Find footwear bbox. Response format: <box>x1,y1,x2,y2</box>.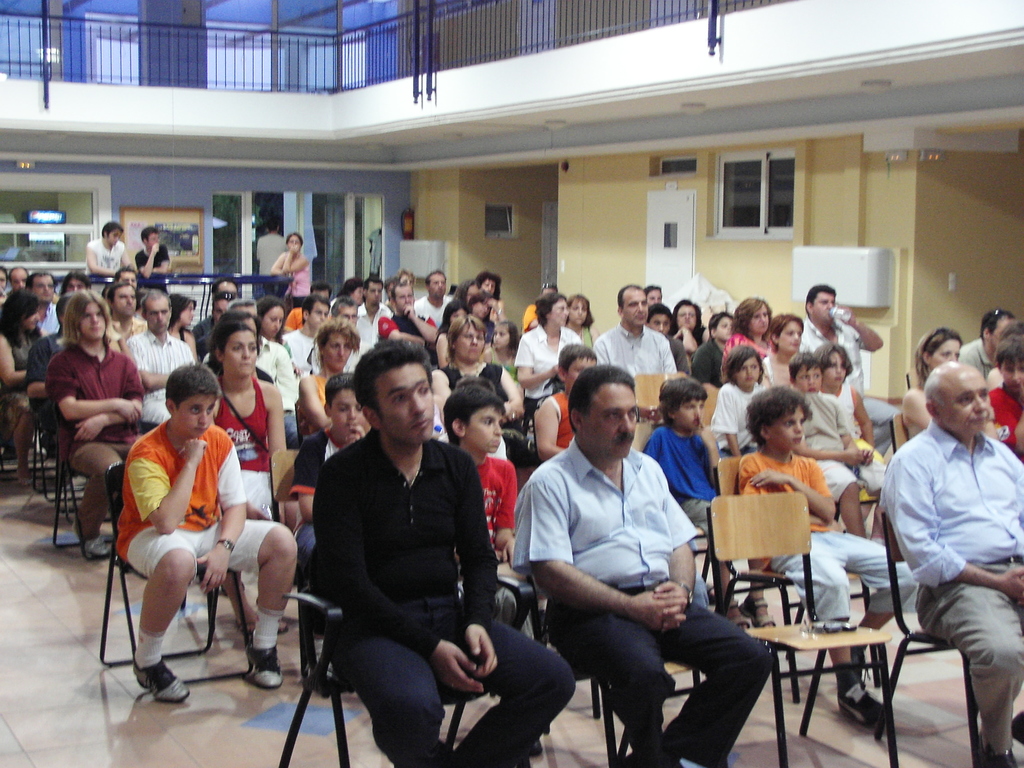
<box>1016,708,1023,748</box>.
